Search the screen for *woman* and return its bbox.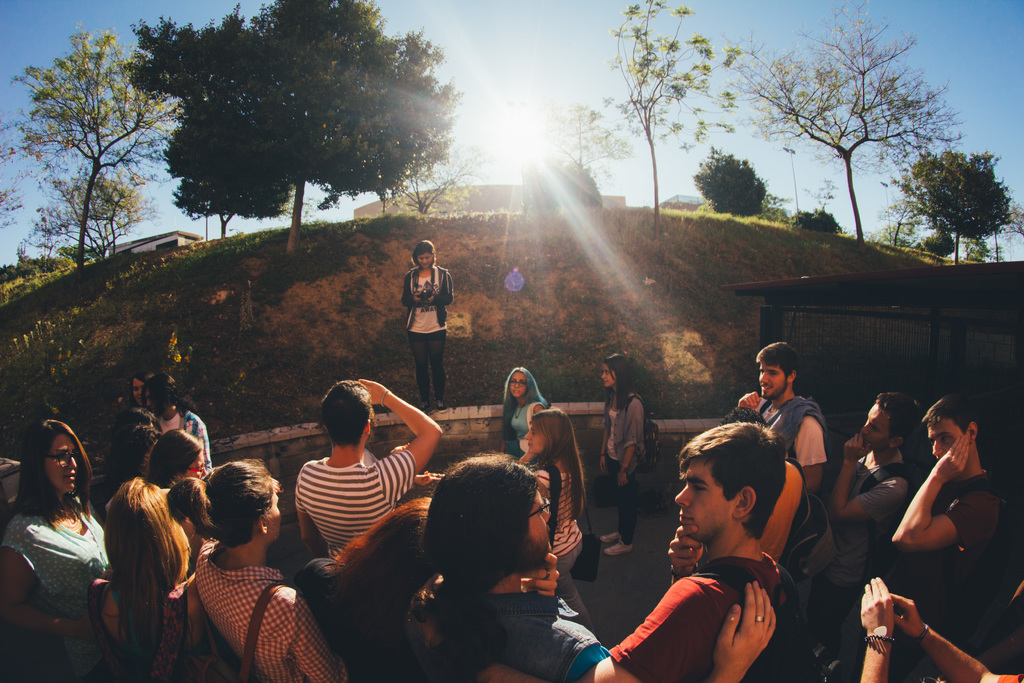
Found: crop(9, 406, 109, 652).
